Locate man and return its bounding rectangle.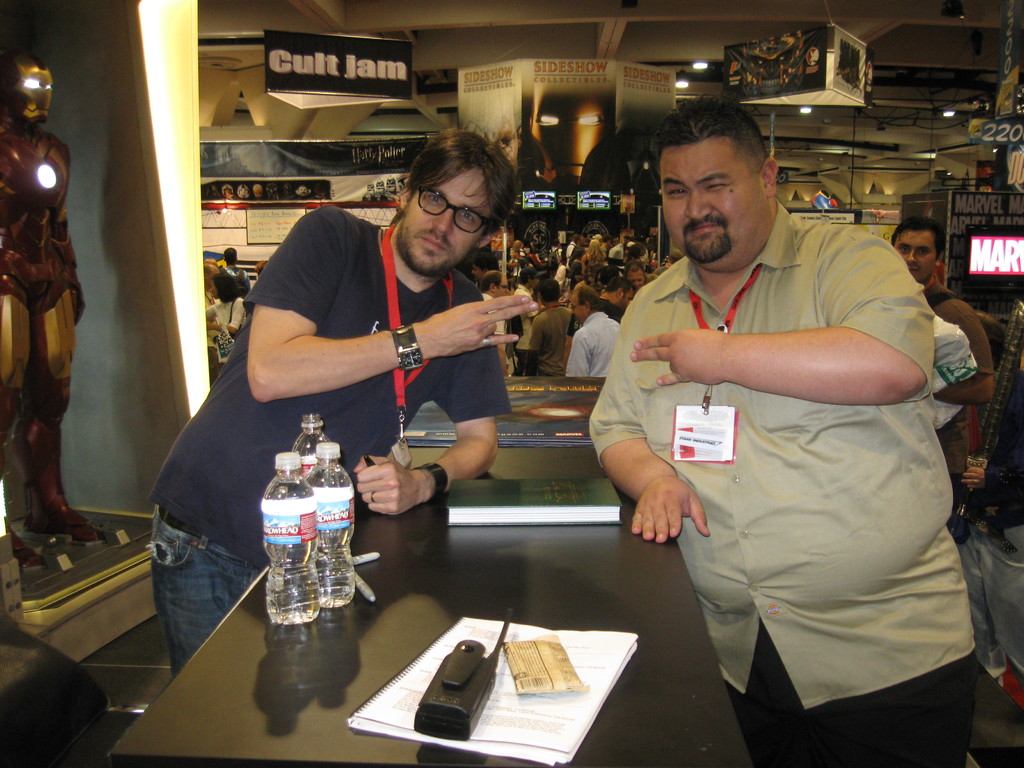
<box>623,260,649,291</box>.
